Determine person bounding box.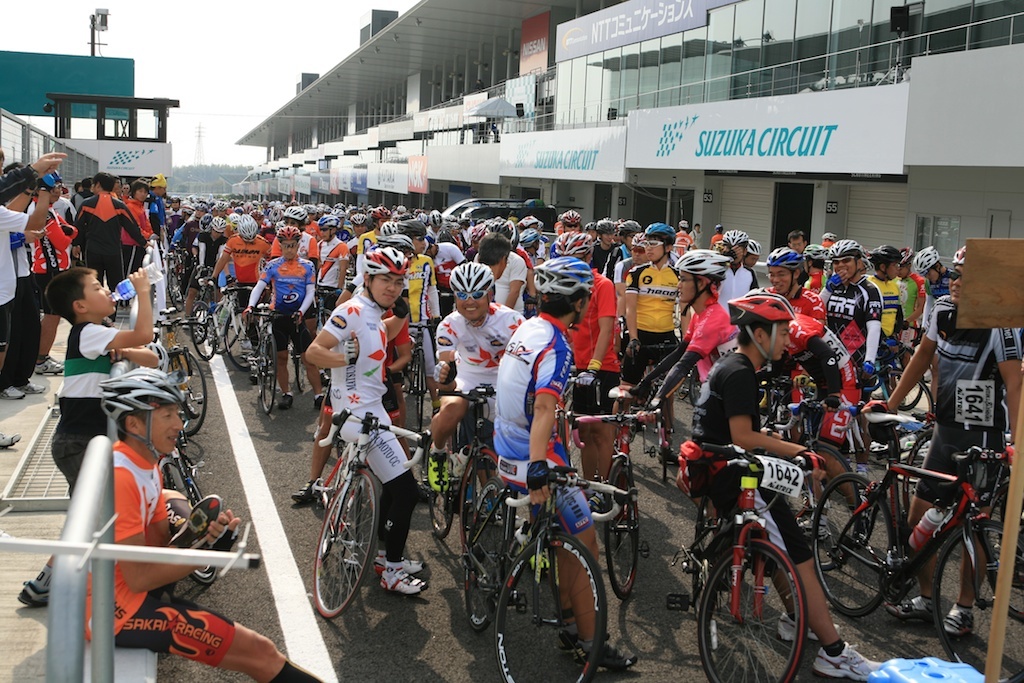
Determined: region(862, 244, 905, 364).
